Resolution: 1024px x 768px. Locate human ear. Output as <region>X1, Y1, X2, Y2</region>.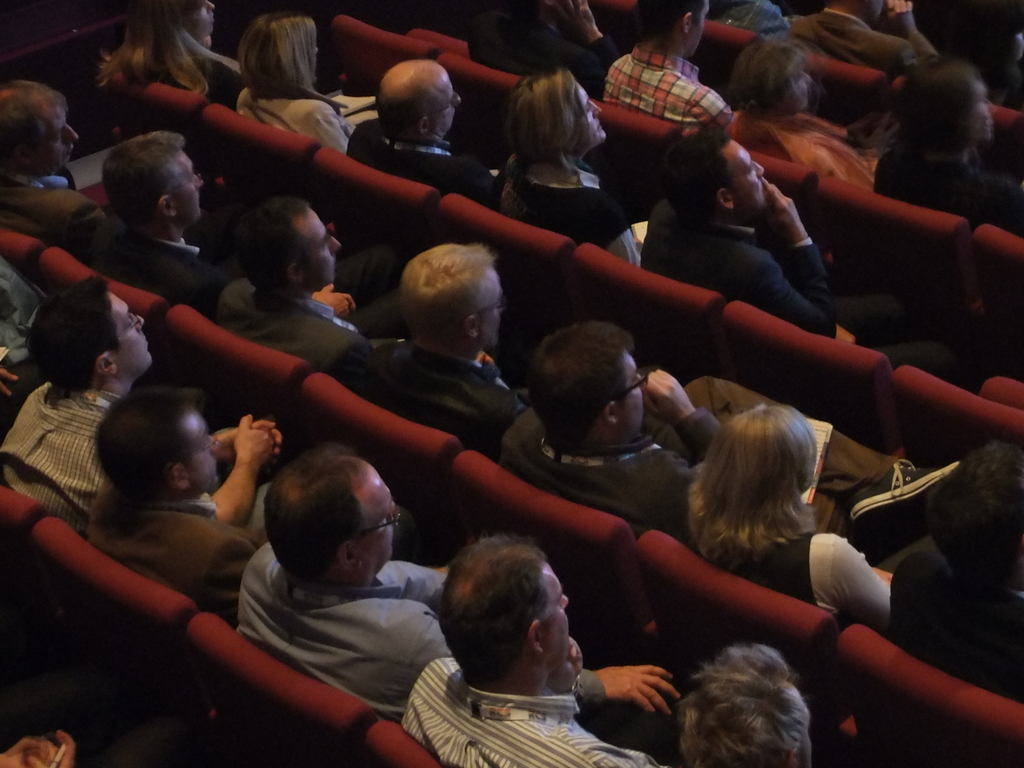
<region>420, 116, 432, 140</region>.
